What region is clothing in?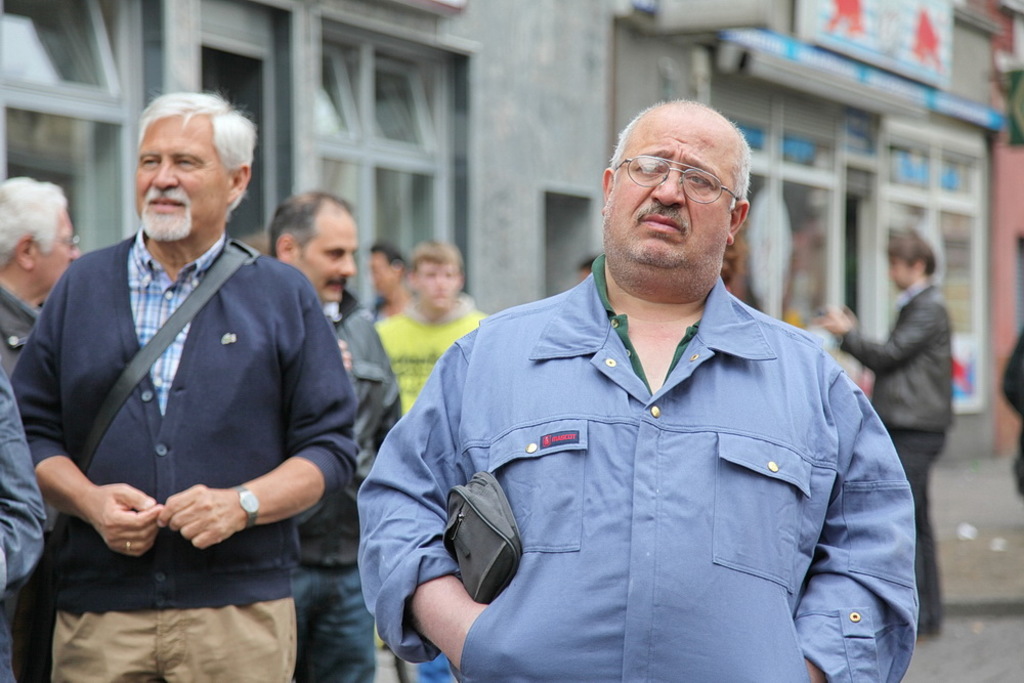
(left=839, top=278, right=953, bottom=624).
